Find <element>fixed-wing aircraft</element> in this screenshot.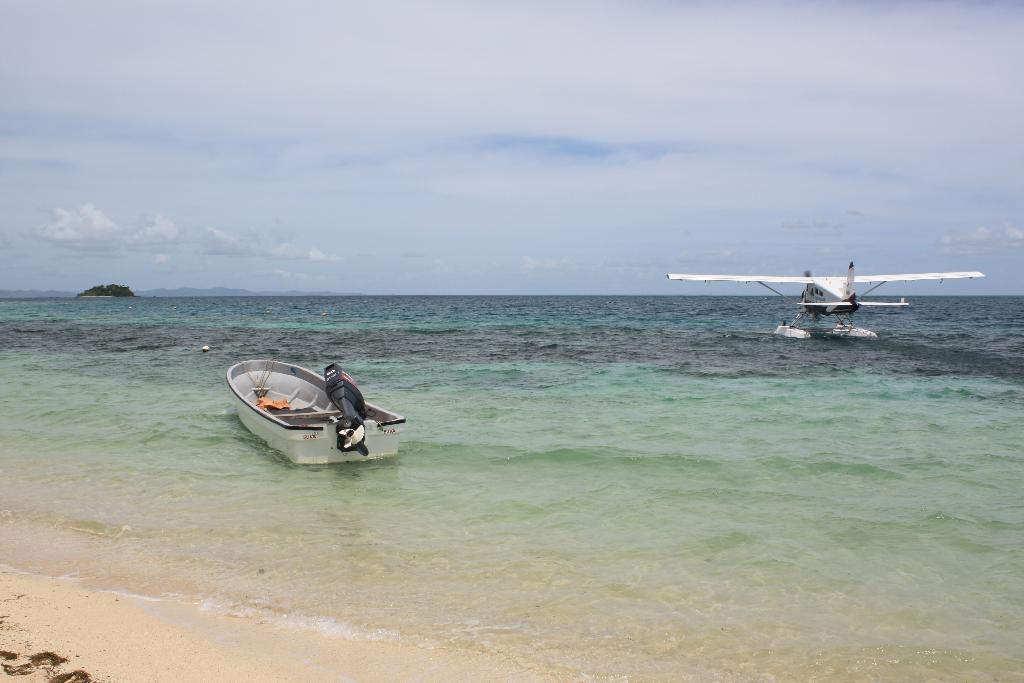
The bounding box for <element>fixed-wing aircraft</element> is 666/263/990/342.
